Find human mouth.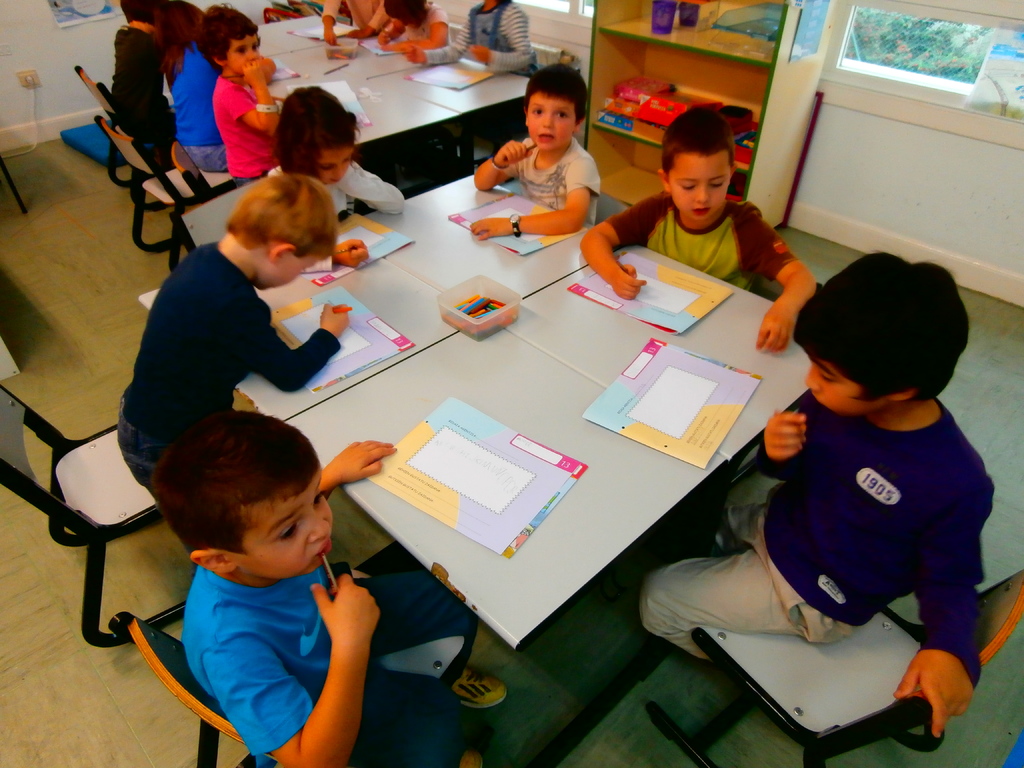
540:132:554:142.
